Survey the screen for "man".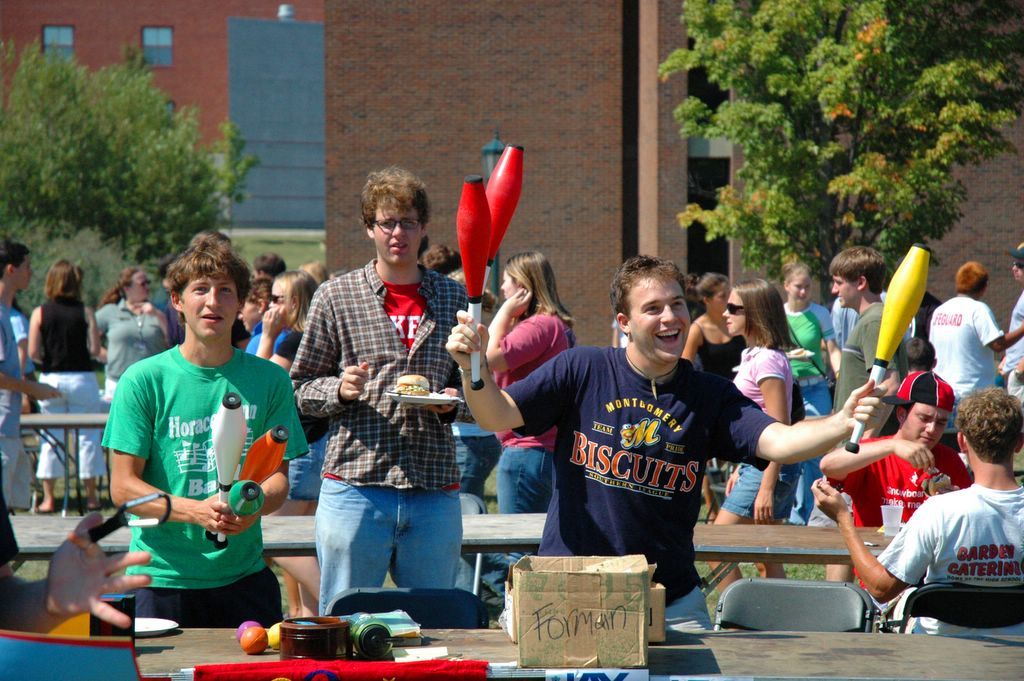
Survey found: (left=288, top=186, right=476, bottom=636).
